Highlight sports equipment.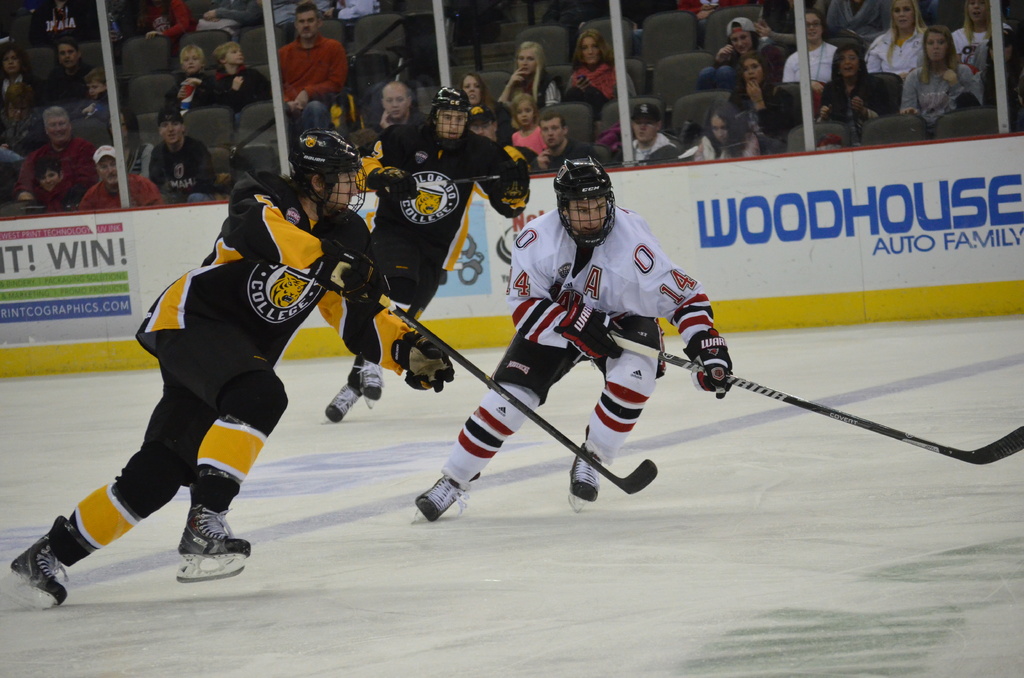
Highlighted region: (294, 130, 366, 223).
